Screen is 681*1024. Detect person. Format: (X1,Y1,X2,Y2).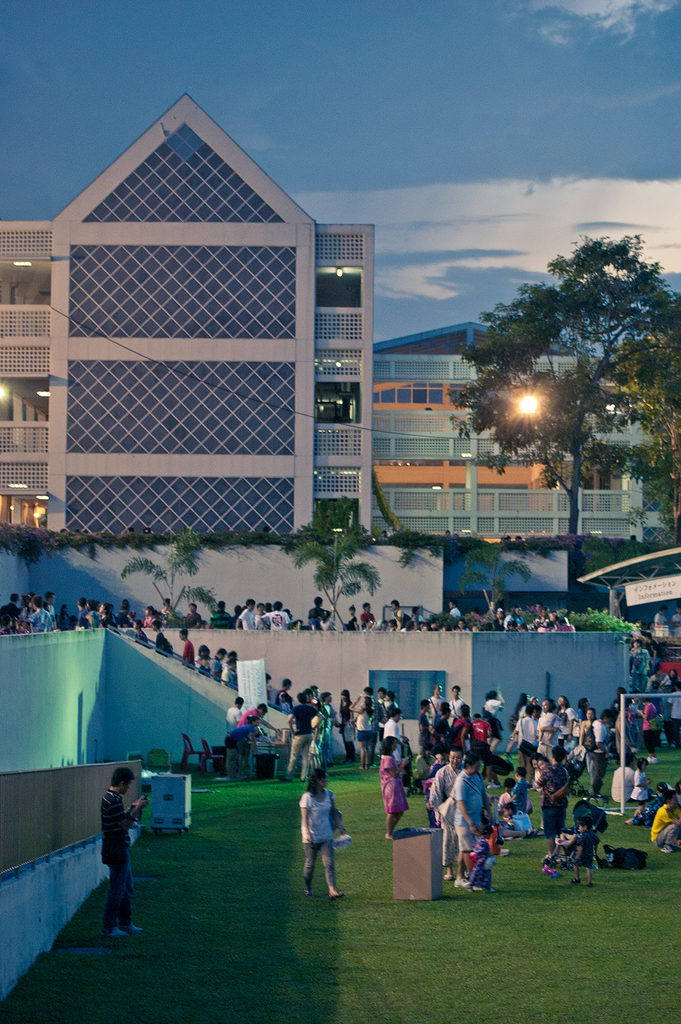
(299,768,351,906).
